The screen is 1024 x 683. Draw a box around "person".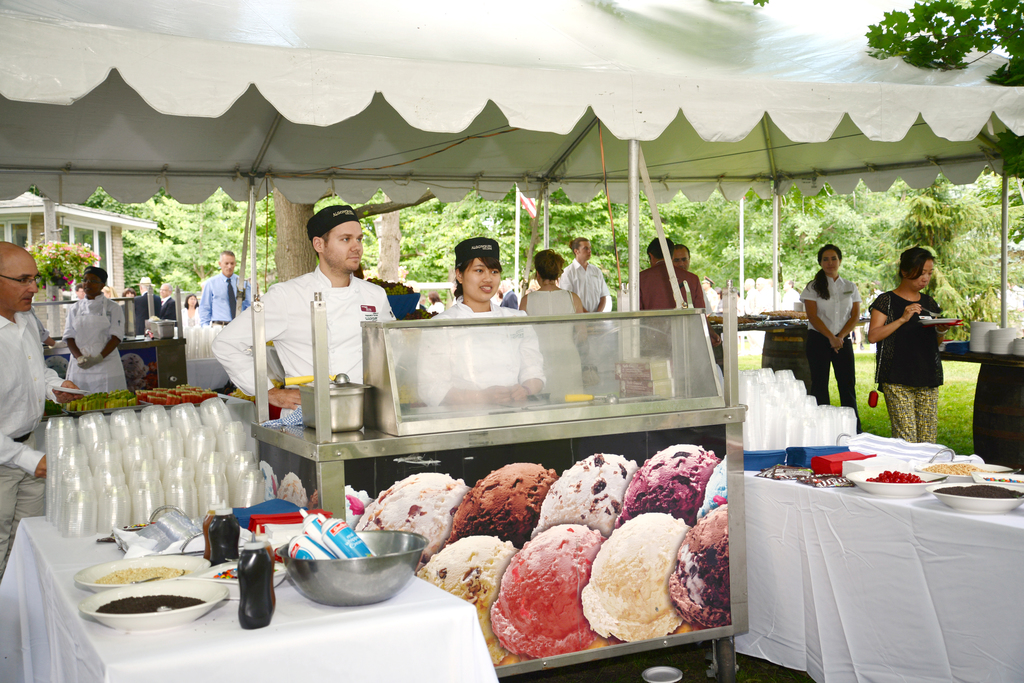
box(425, 291, 444, 312).
